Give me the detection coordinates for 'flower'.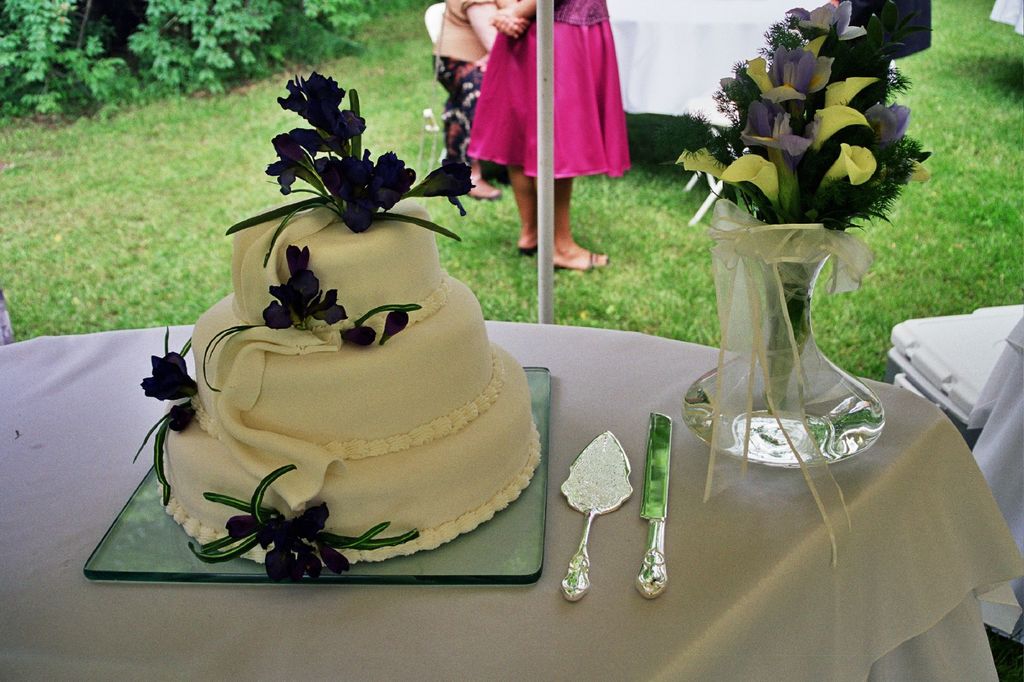
808:109:872:159.
